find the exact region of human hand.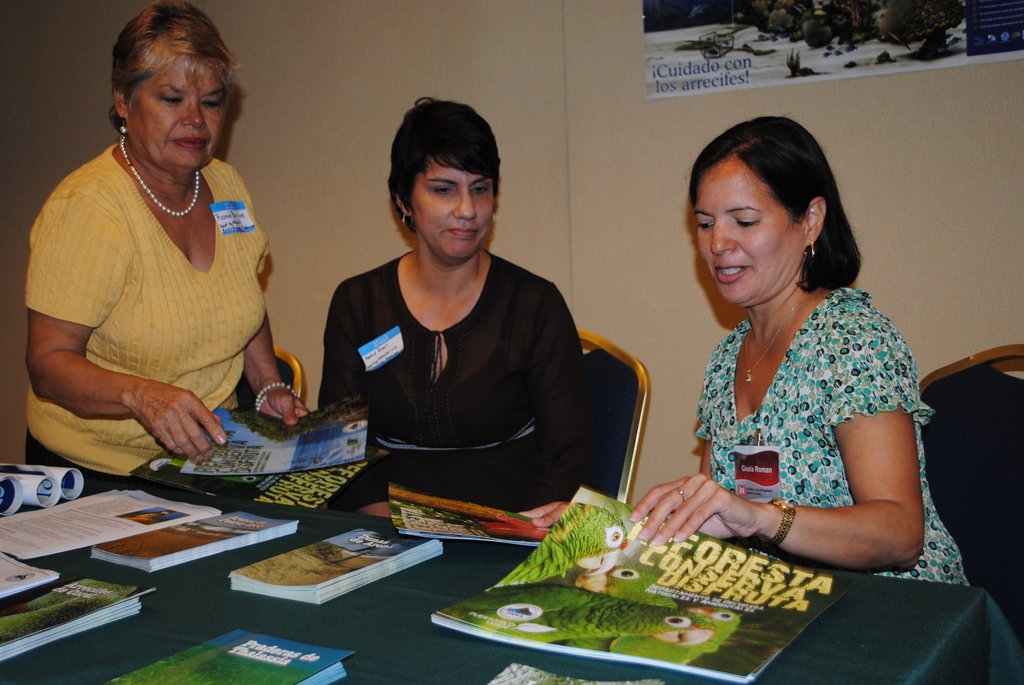
Exact region: 628,473,764,548.
